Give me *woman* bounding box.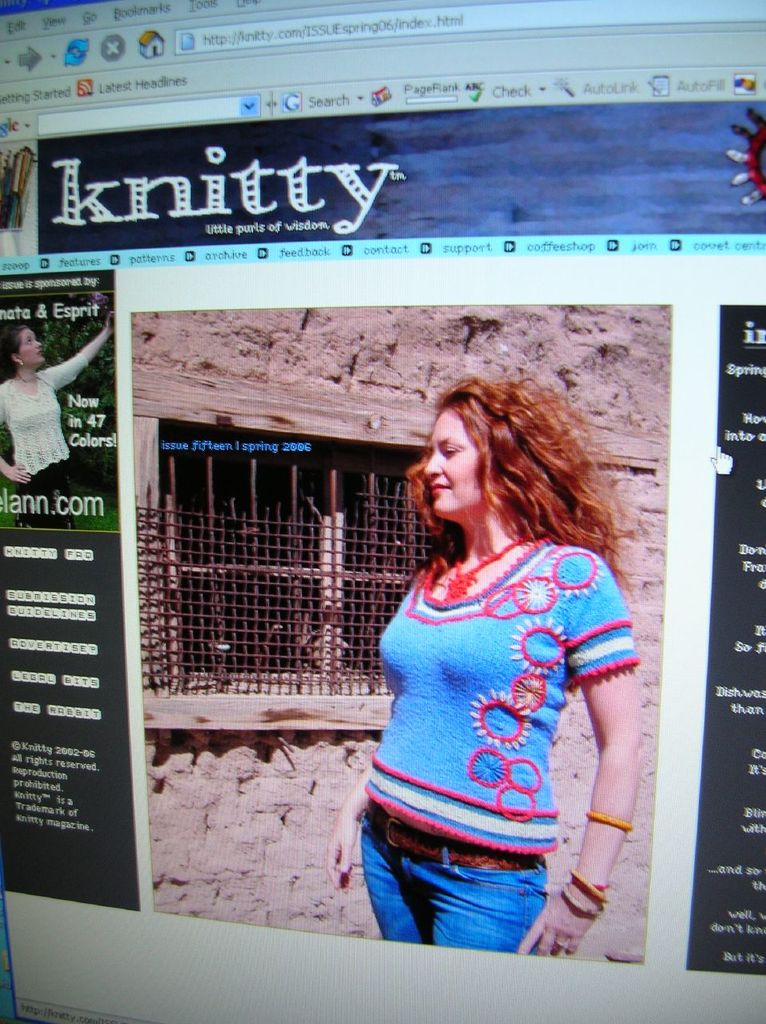
Rect(0, 313, 115, 530).
